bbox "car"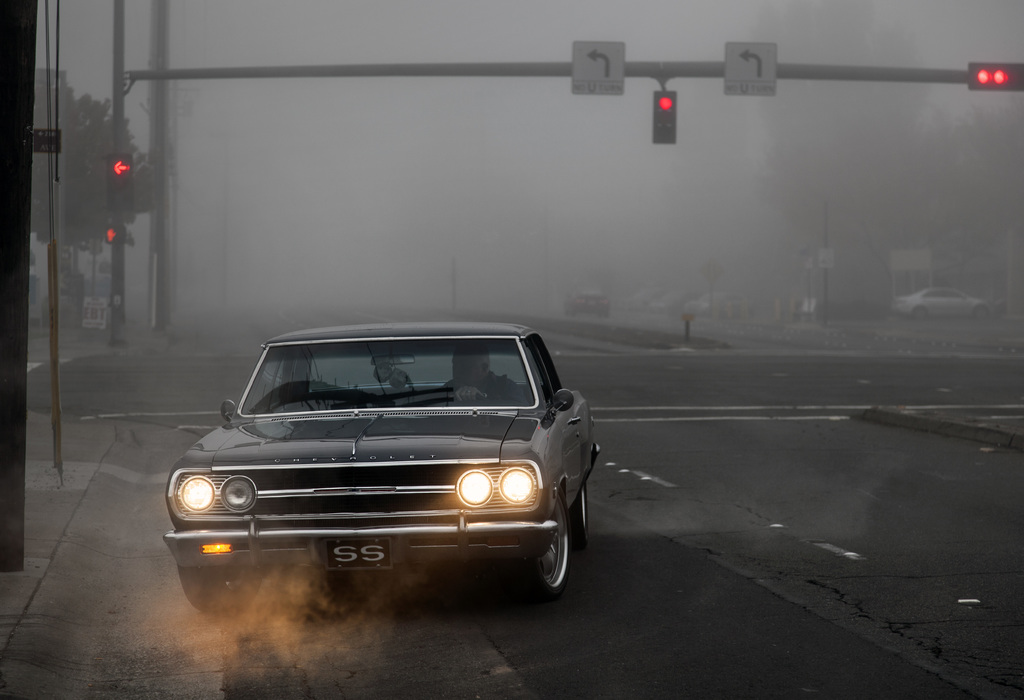
BBox(164, 316, 595, 618)
